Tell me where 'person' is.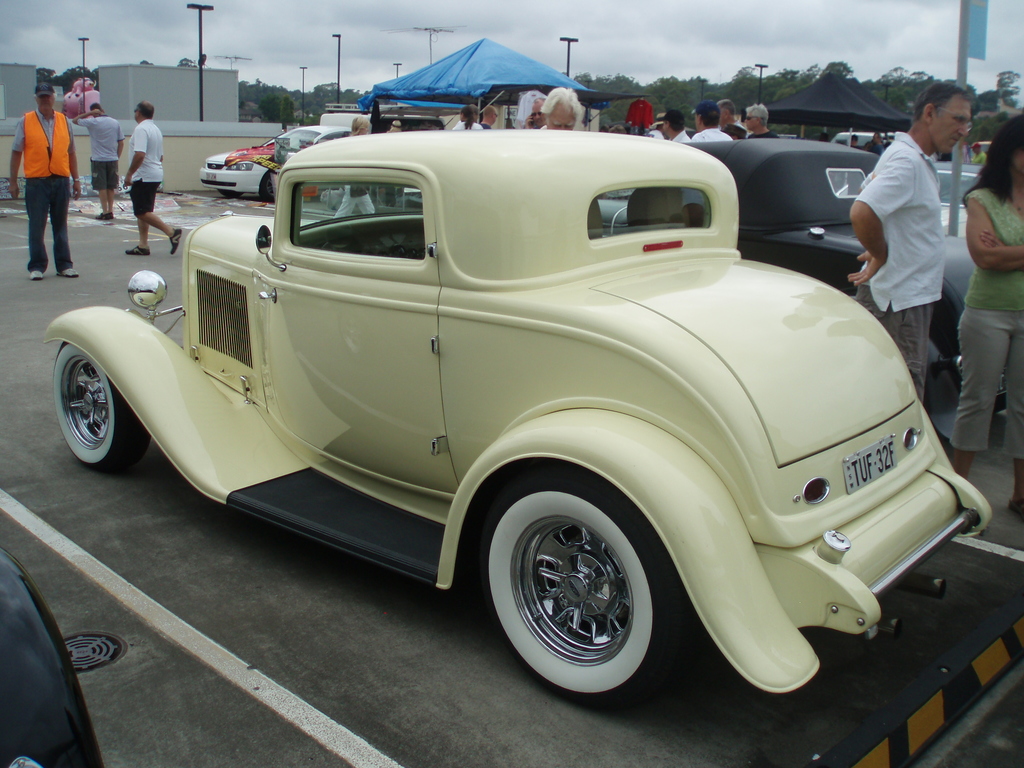
'person' is at box(72, 106, 124, 220).
